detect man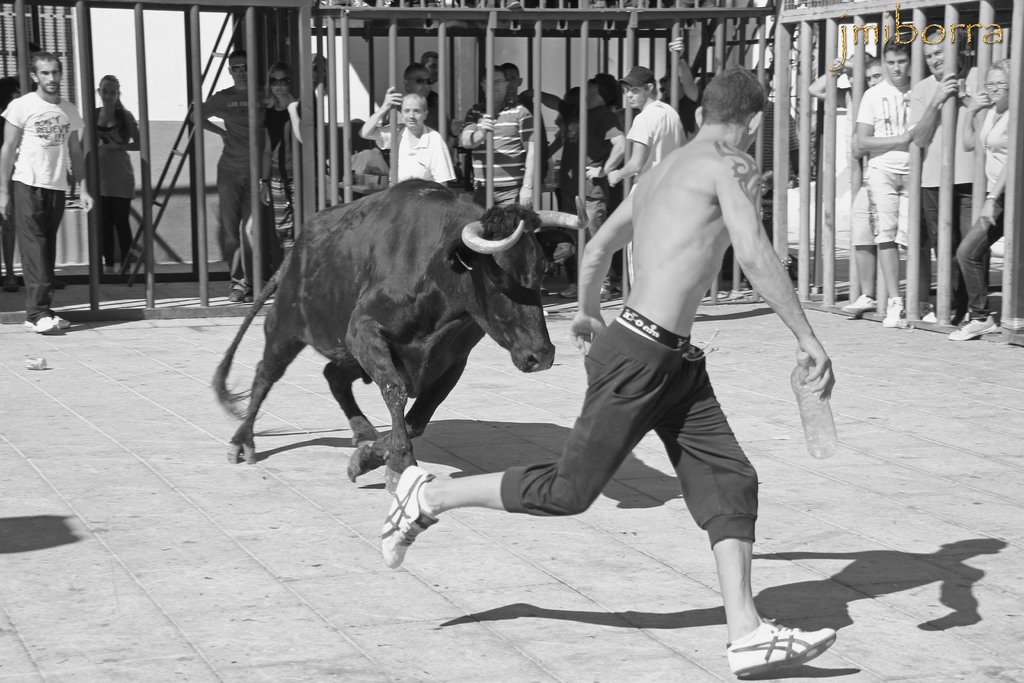
region(484, 59, 834, 646)
